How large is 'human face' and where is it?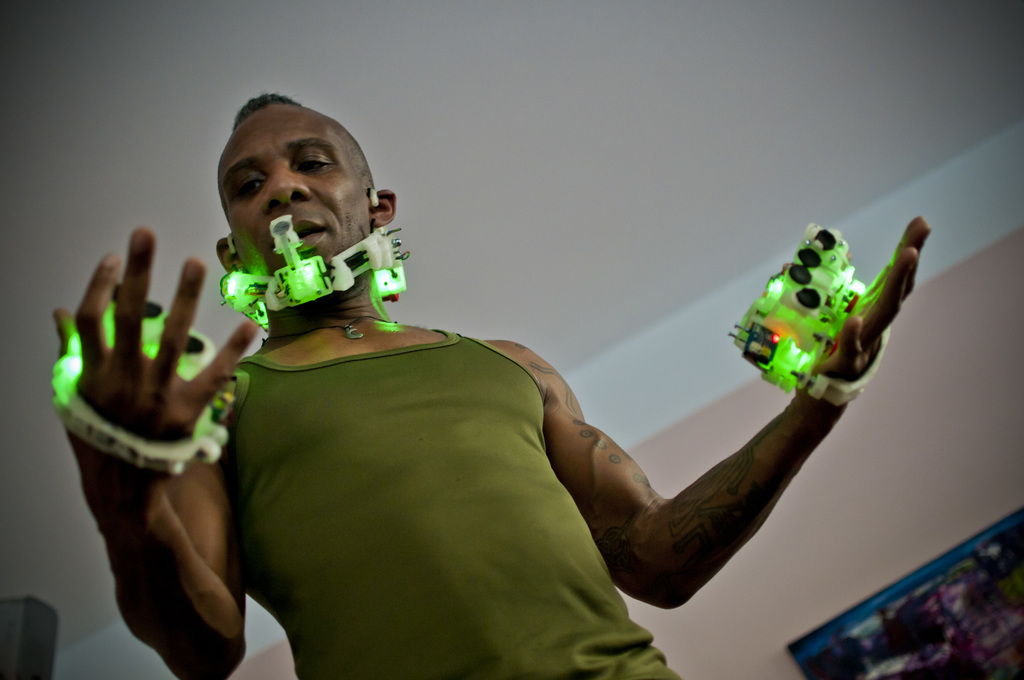
Bounding box: [x1=213, y1=108, x2=369, y2=266].
